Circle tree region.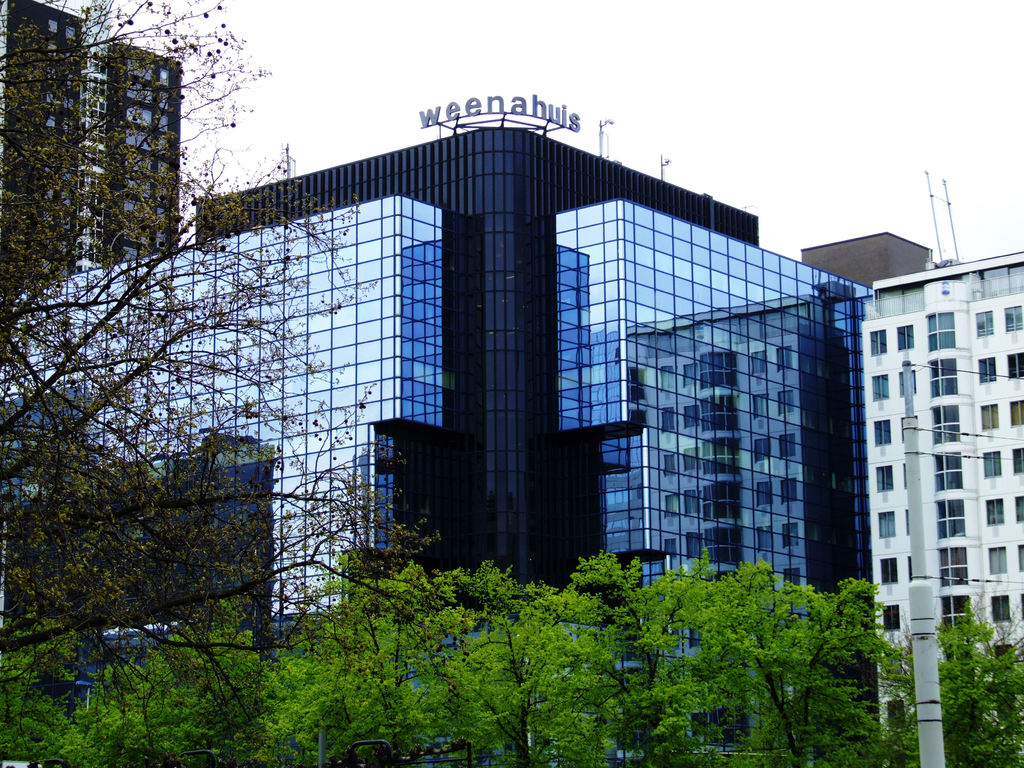
Region: x1=5, y1=0, x2=434, y2=732.
